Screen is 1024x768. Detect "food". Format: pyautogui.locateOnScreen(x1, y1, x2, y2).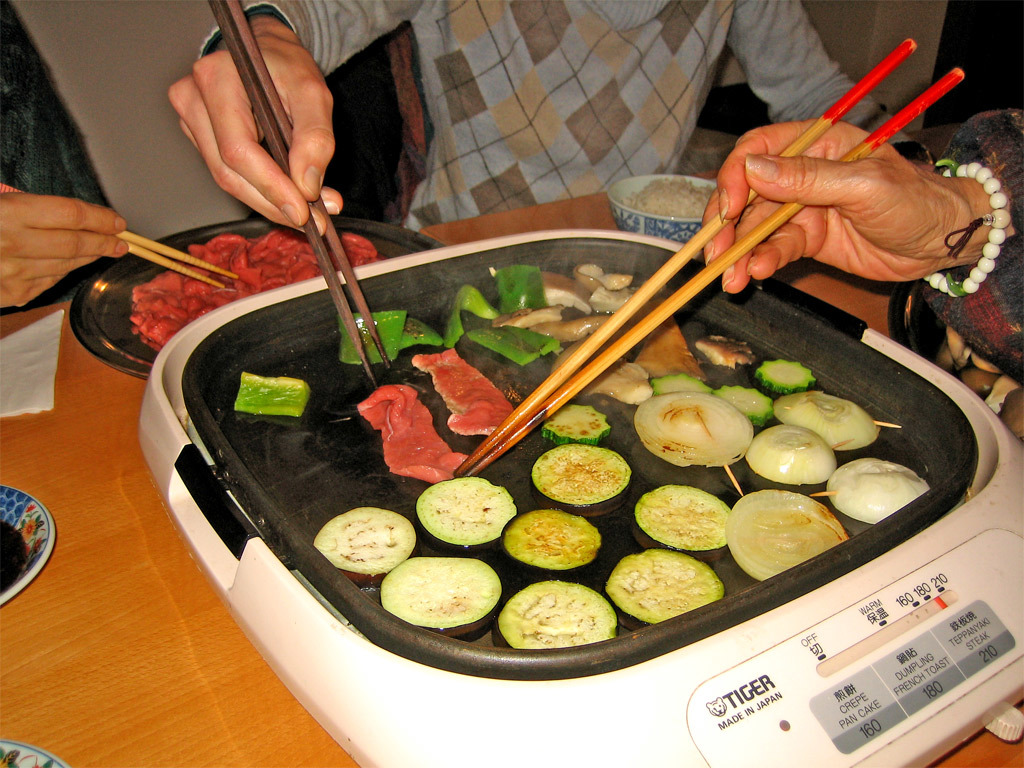
pyautogui.locateOnScreen(590, 280, 635, 316).
